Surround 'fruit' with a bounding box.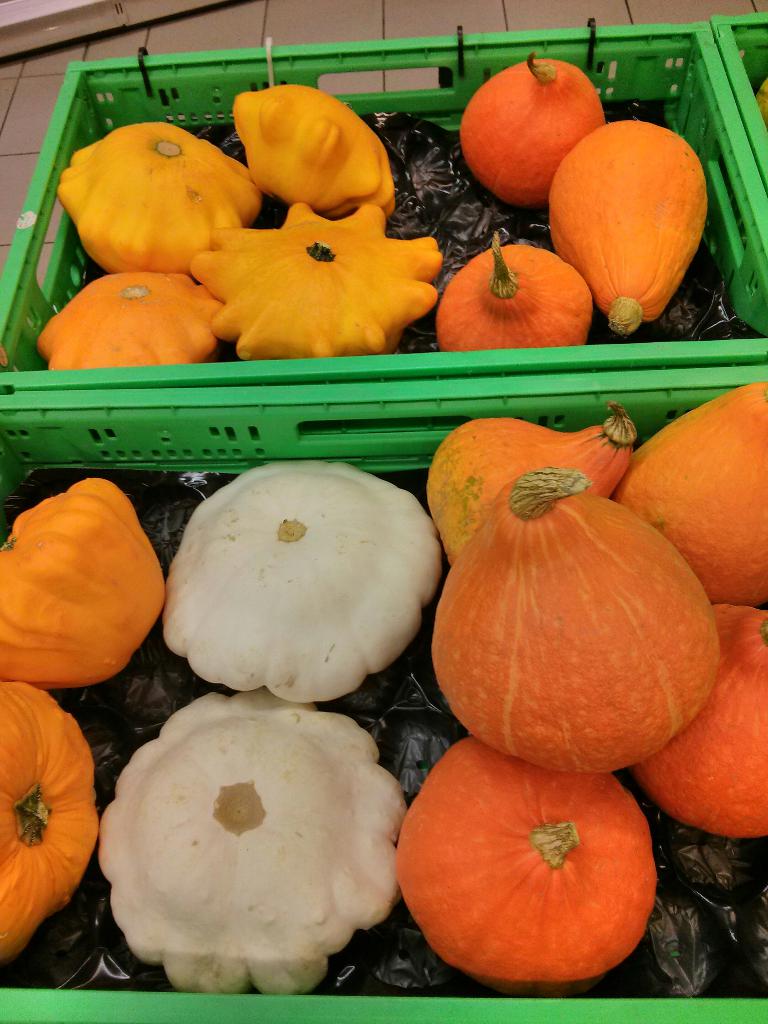
region(622, 594, 767, 837).
